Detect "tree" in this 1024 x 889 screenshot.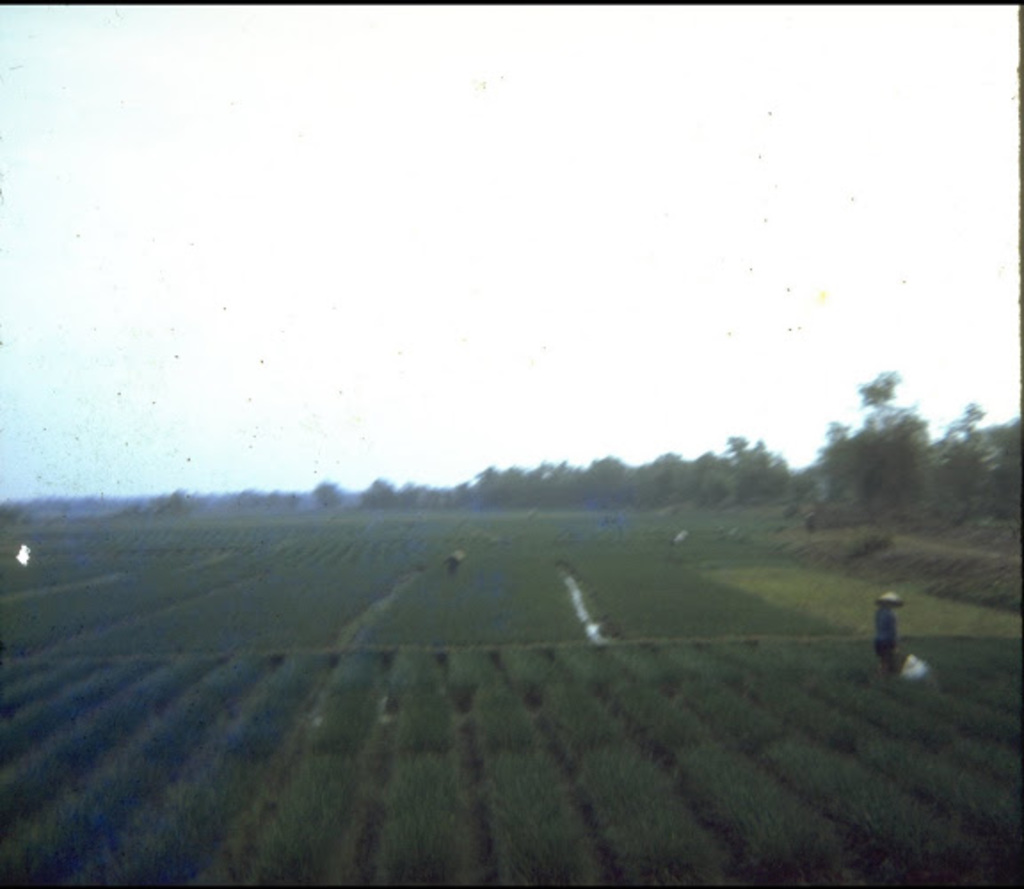
Detection: 773 361 976 565.
